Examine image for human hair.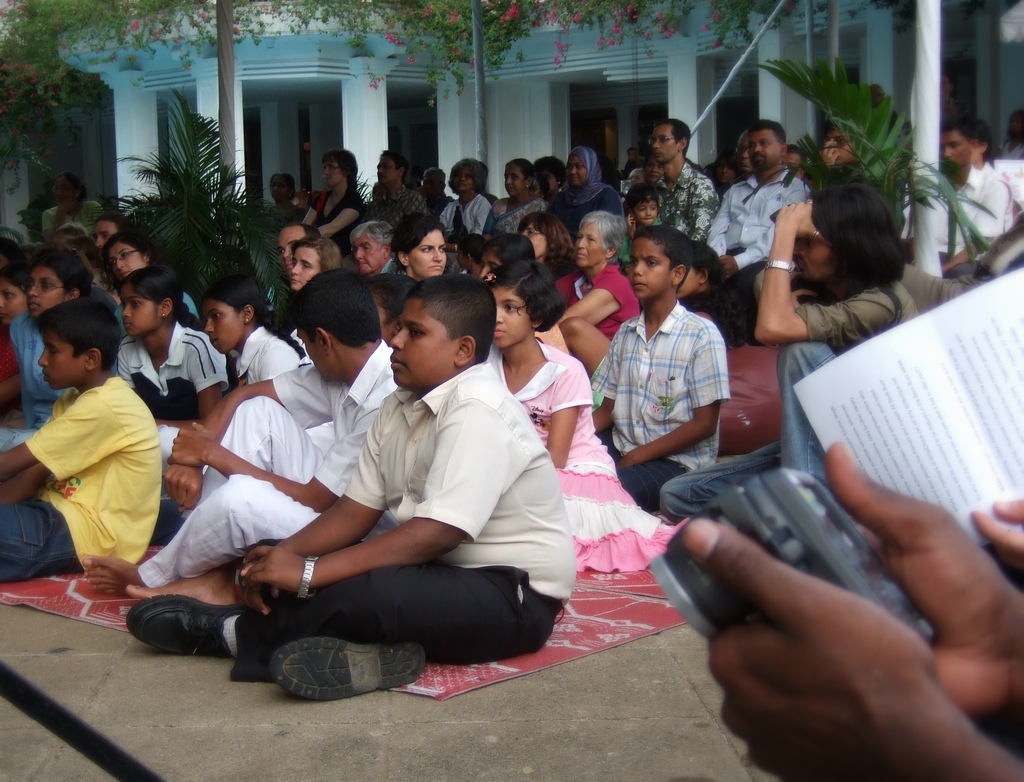
Examination result: 667 118 691 158.
